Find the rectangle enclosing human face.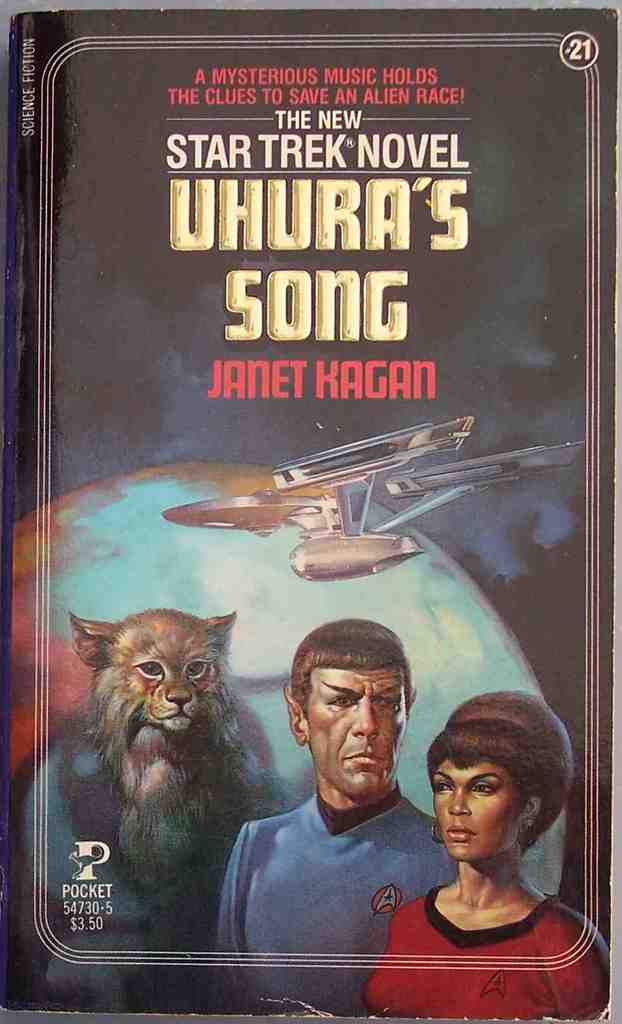
crop(307, 669, 405, 798).
